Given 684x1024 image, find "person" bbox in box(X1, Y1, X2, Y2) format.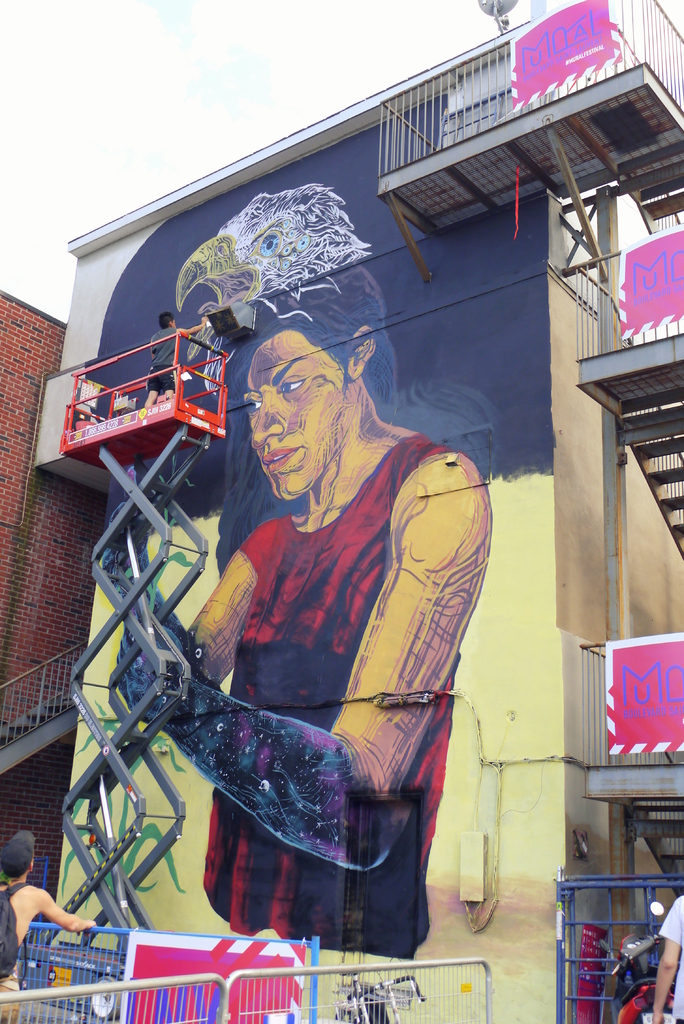
box(173, 290, 477, 916).
